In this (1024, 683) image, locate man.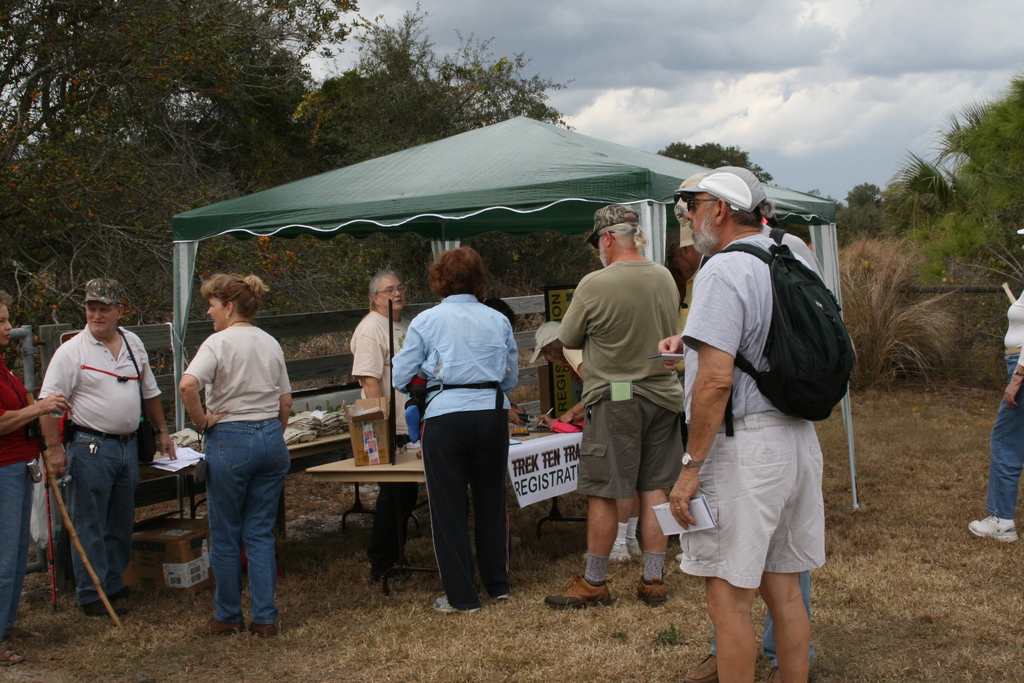
Bounding box: [351, 270, 424, 585].
